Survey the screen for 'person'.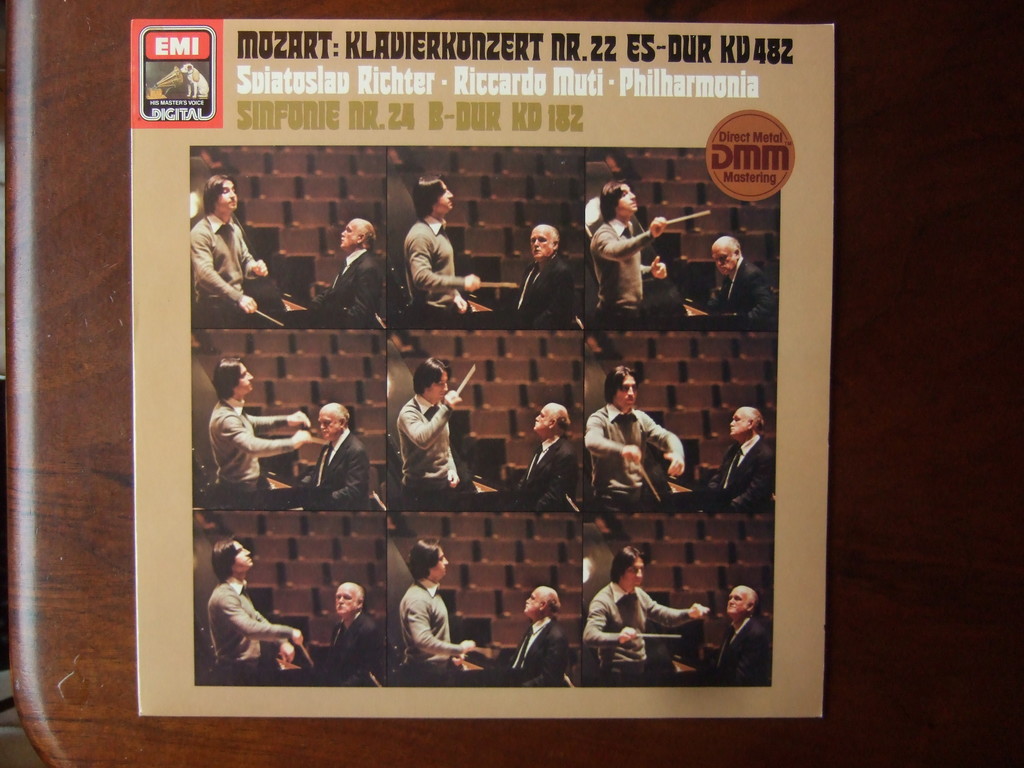
Survey found: pyautogui.locateOnScreen(402, 177, 484, 331).
